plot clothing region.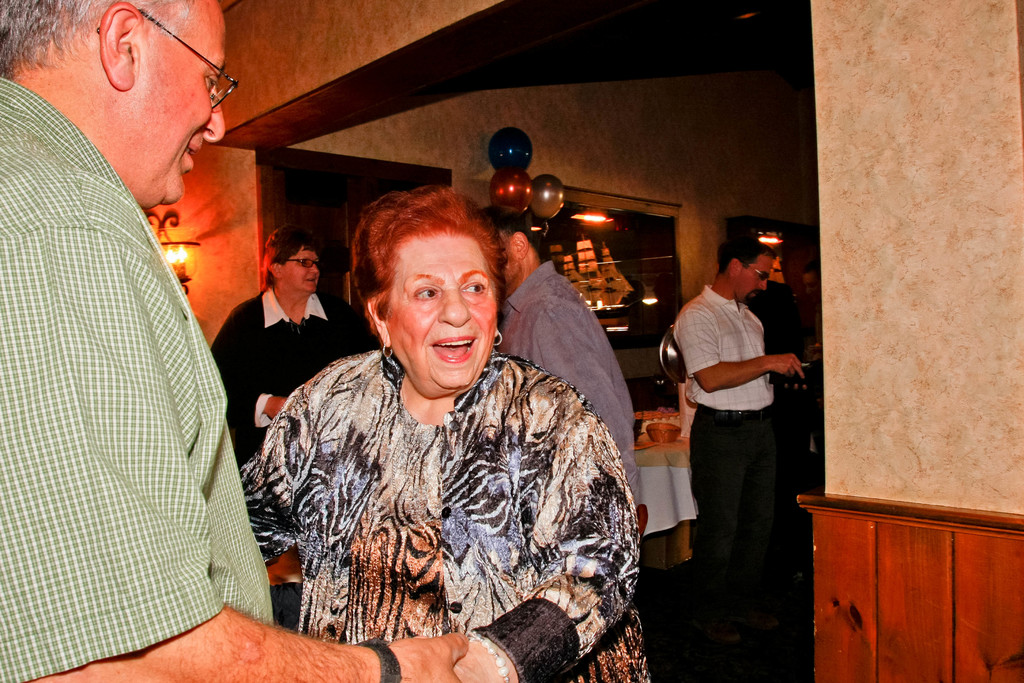
Plotted at <box>670,287,781,582</box>.
